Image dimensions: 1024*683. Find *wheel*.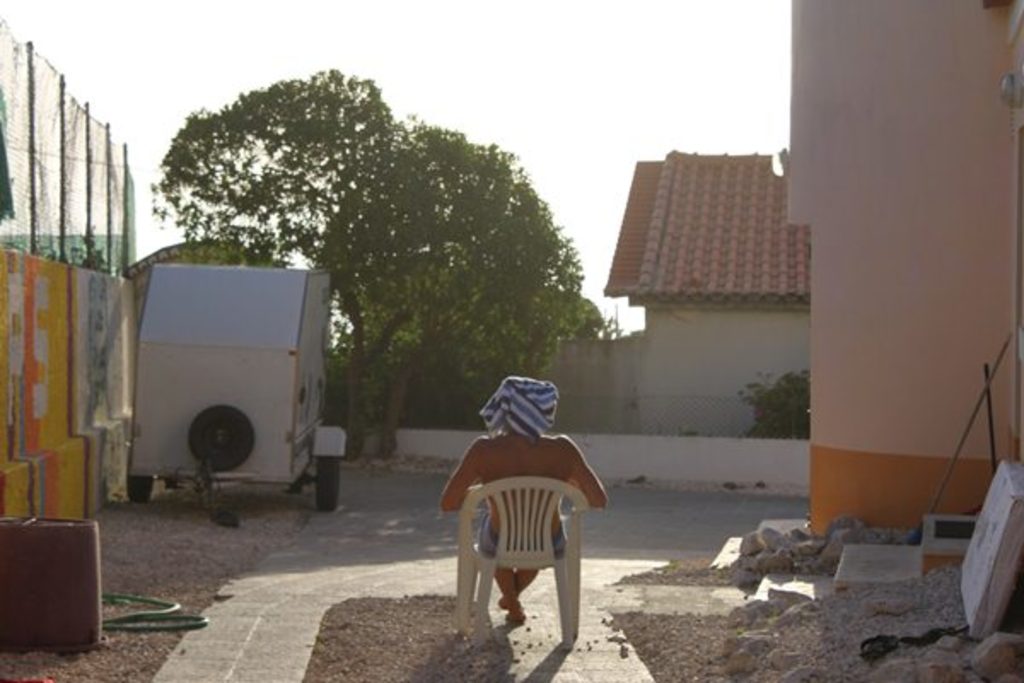
(x1=126, y1=452, x2=152, y2=502).
